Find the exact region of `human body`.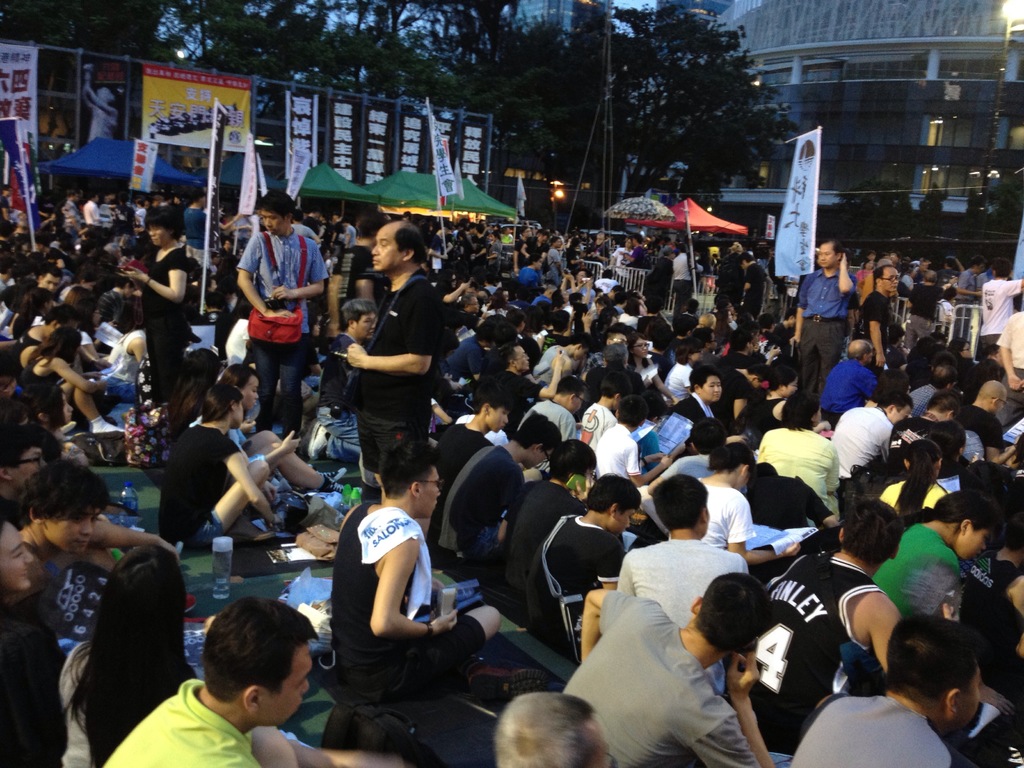
Exact region: {"x1": 740, "y1": 263, "x2": 769, "y2": 315}.
